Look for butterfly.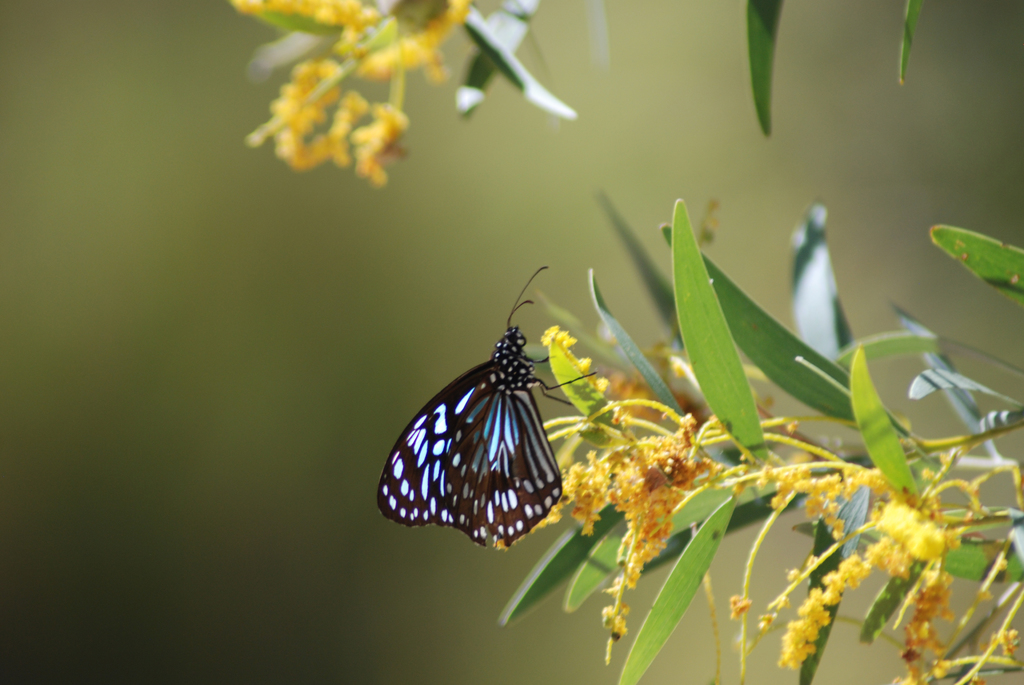
Found: 383 276 590 561.
